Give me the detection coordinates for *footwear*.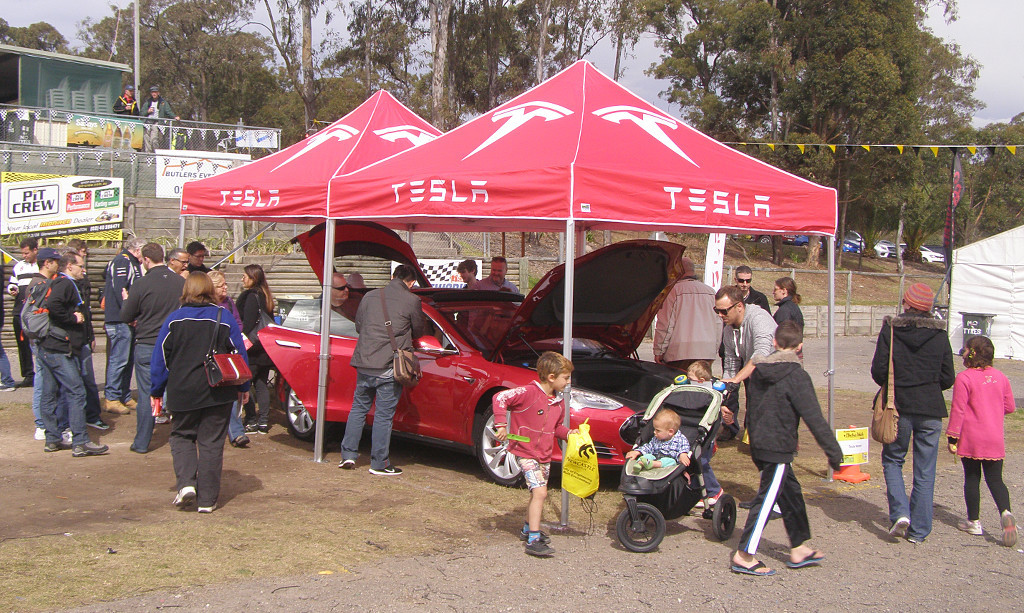
locate(958, 517, 978, 535).
